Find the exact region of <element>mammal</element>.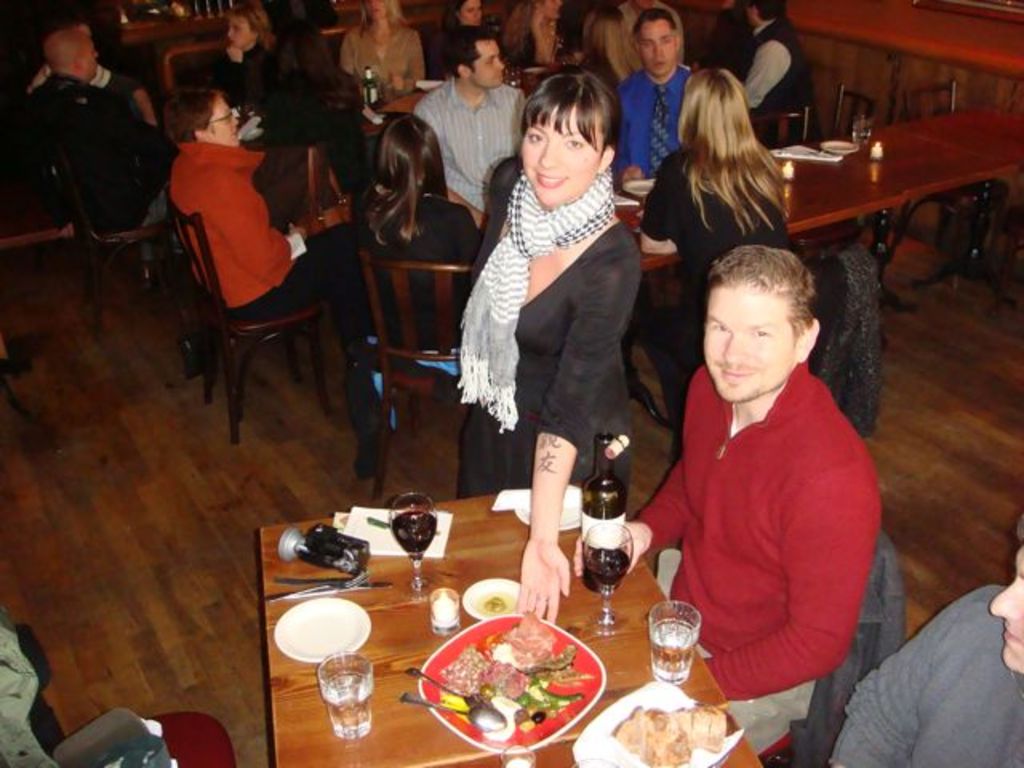
Exact region: x1=632, y1=56, x2=805, y2=461.
